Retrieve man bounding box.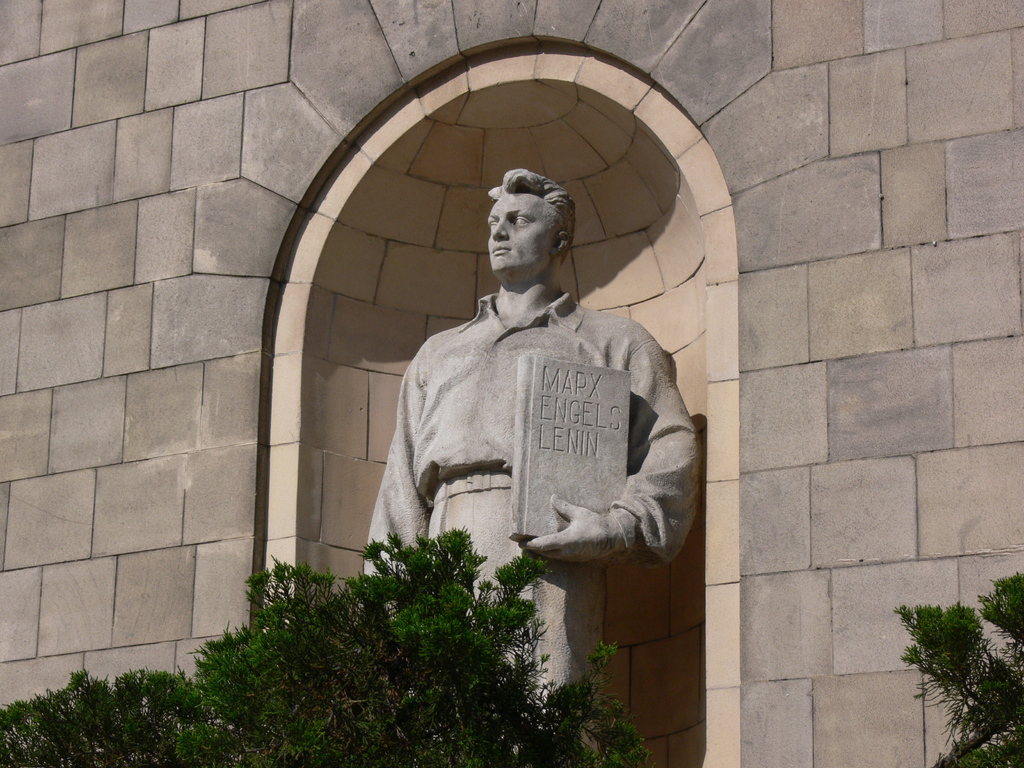
Bounding box: bbox=(353, 170, 705, 767).
